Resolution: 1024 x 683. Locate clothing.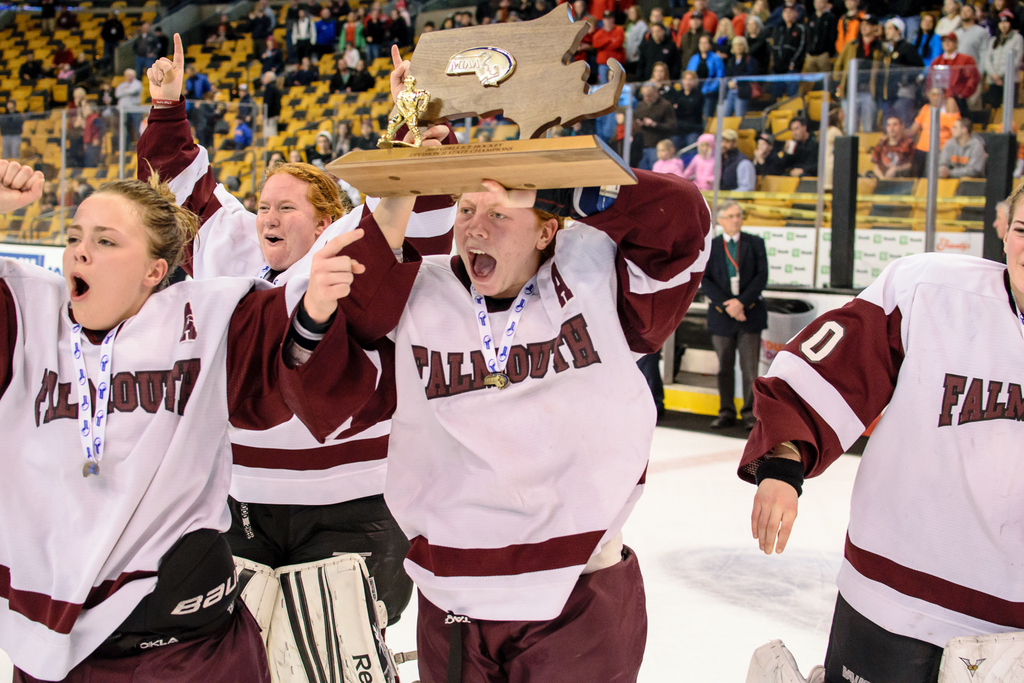
{"left": 833, "top": 12, "right": 865, "bottom": 77}.
